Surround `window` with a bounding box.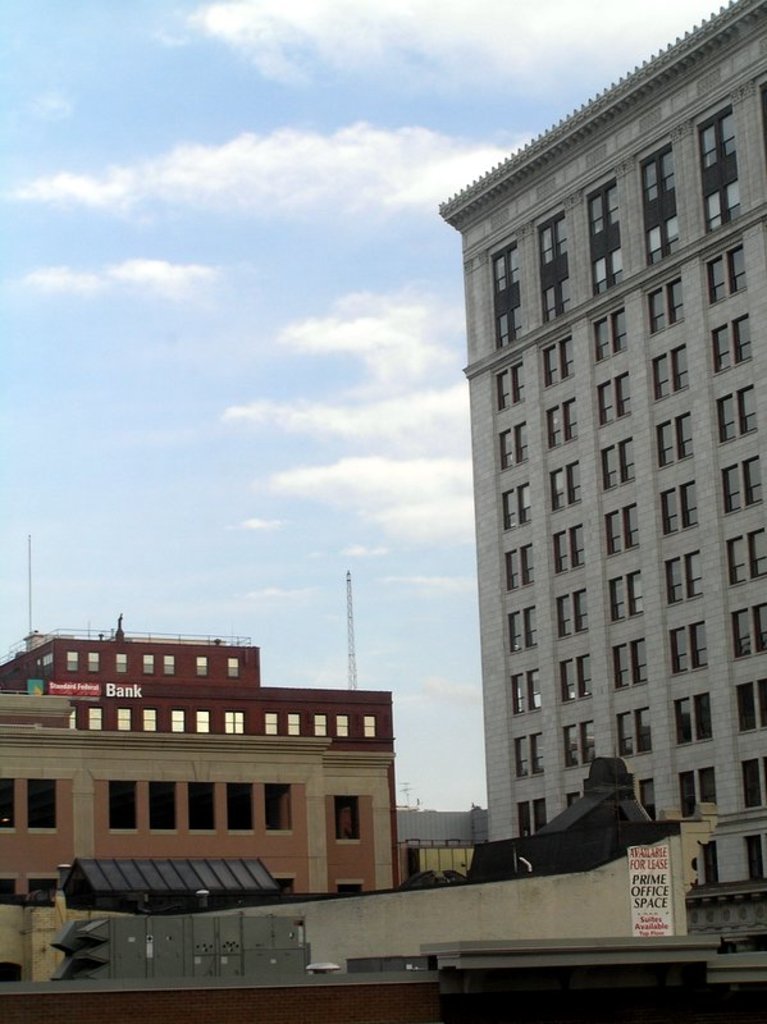
(337, 716, 351, 739).
